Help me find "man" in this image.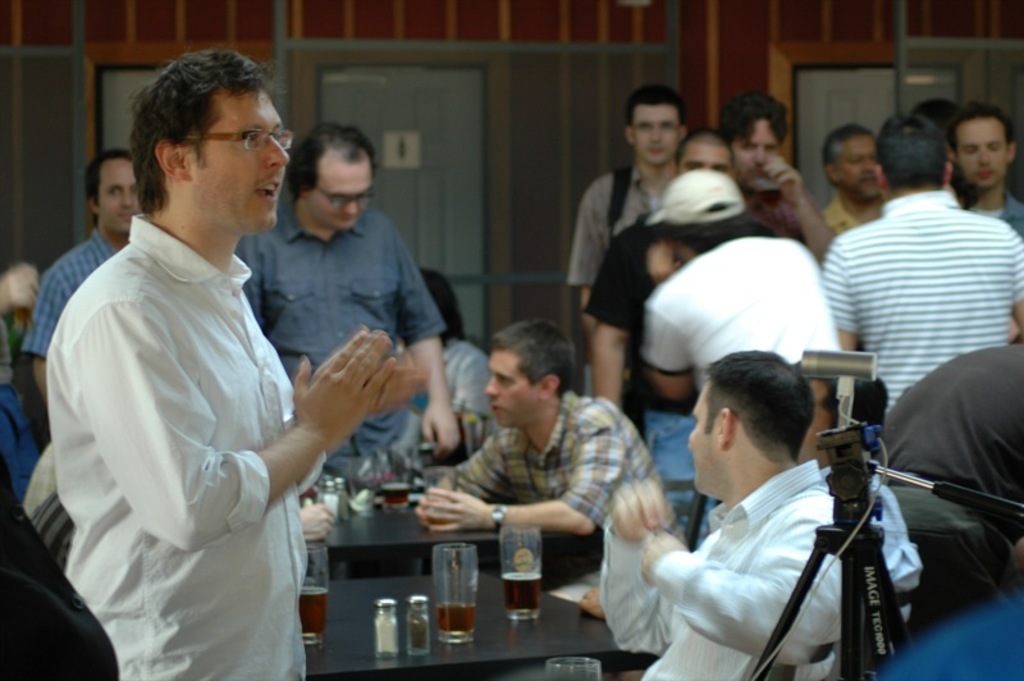
Found it: x1=796 y1=356 x2=927 y2=655.
